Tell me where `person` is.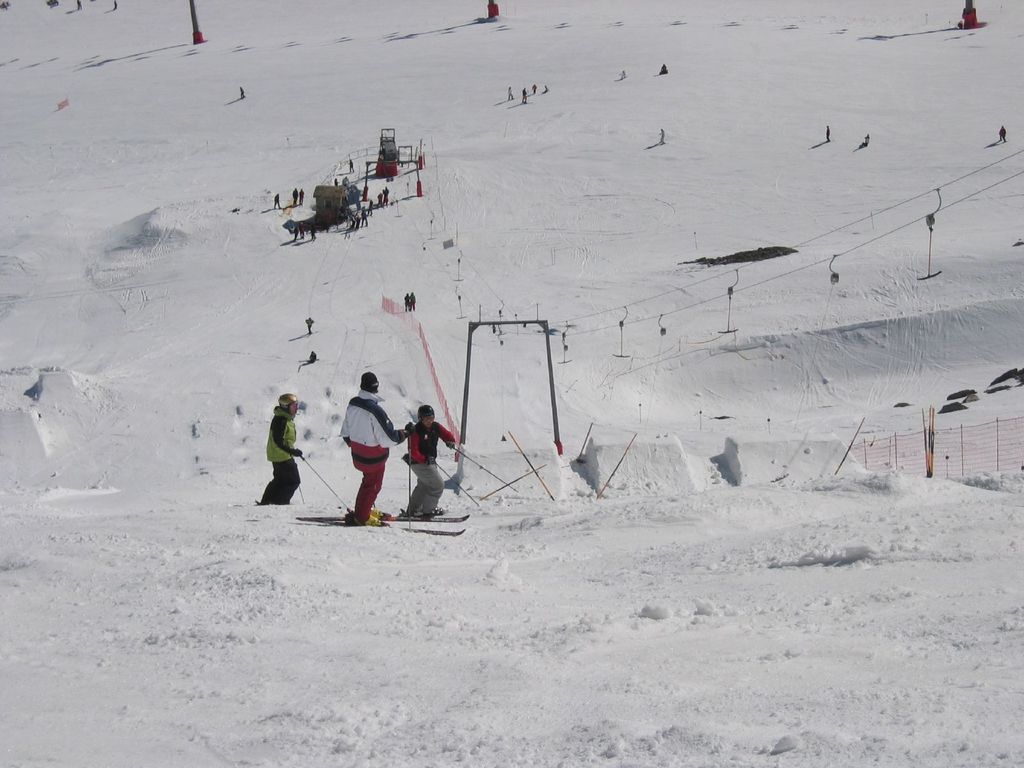
`person` is at box=[620, 67, 628, 81].
